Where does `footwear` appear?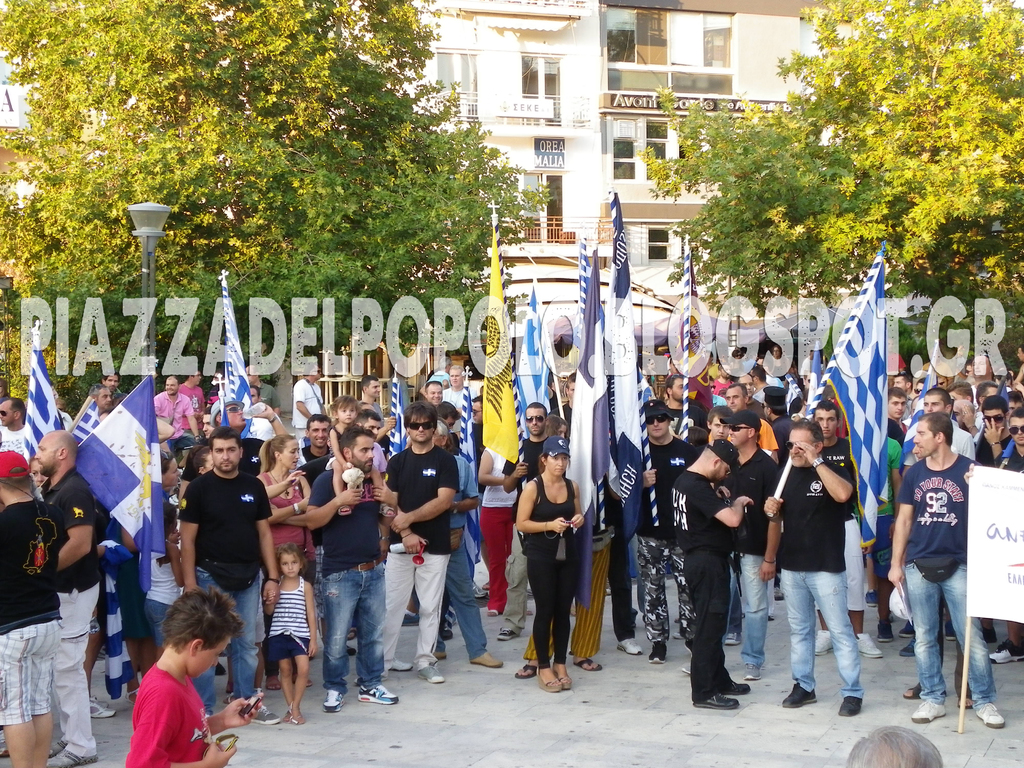
Appears at (389, 656, 413, 672).
